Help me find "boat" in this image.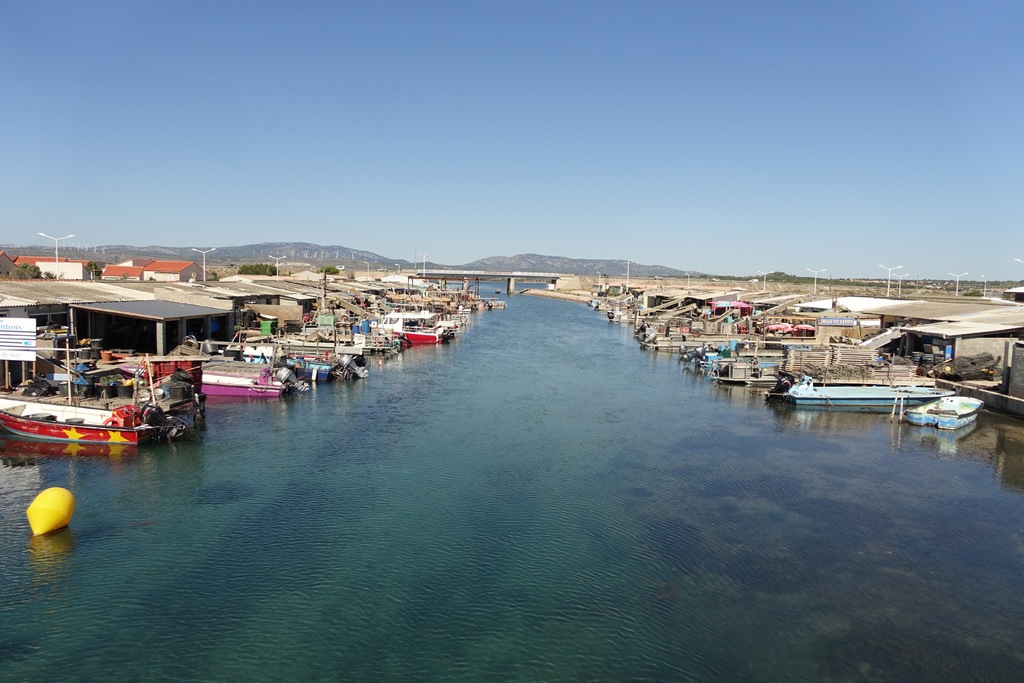
Found it: rect(709, 334, 904, 381).
